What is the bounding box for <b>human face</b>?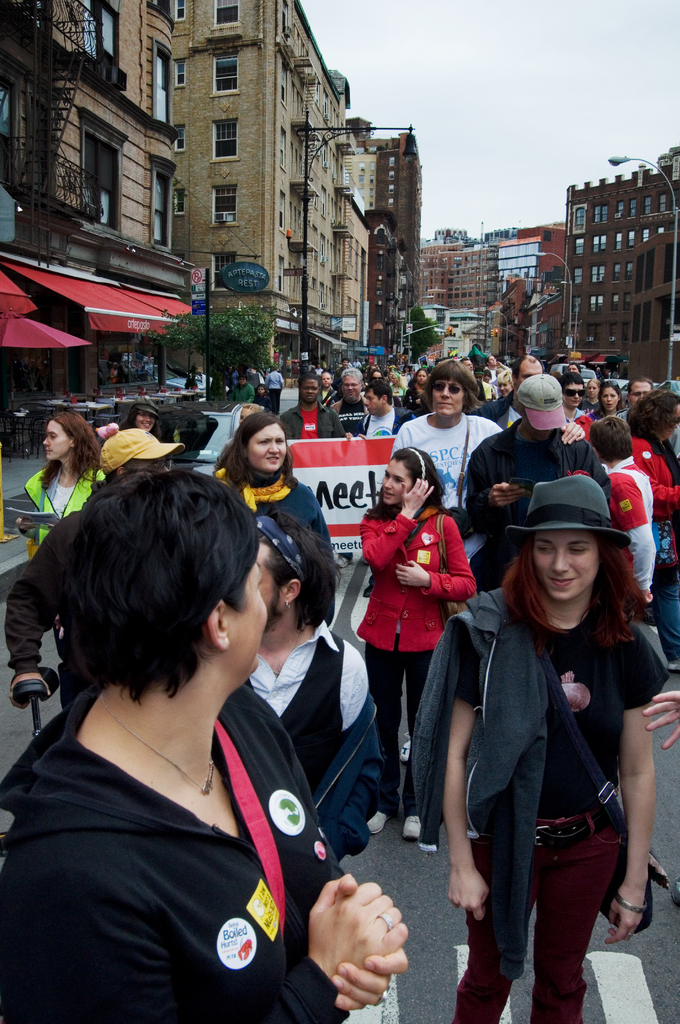
bbox(136, 411, 154, 432).
